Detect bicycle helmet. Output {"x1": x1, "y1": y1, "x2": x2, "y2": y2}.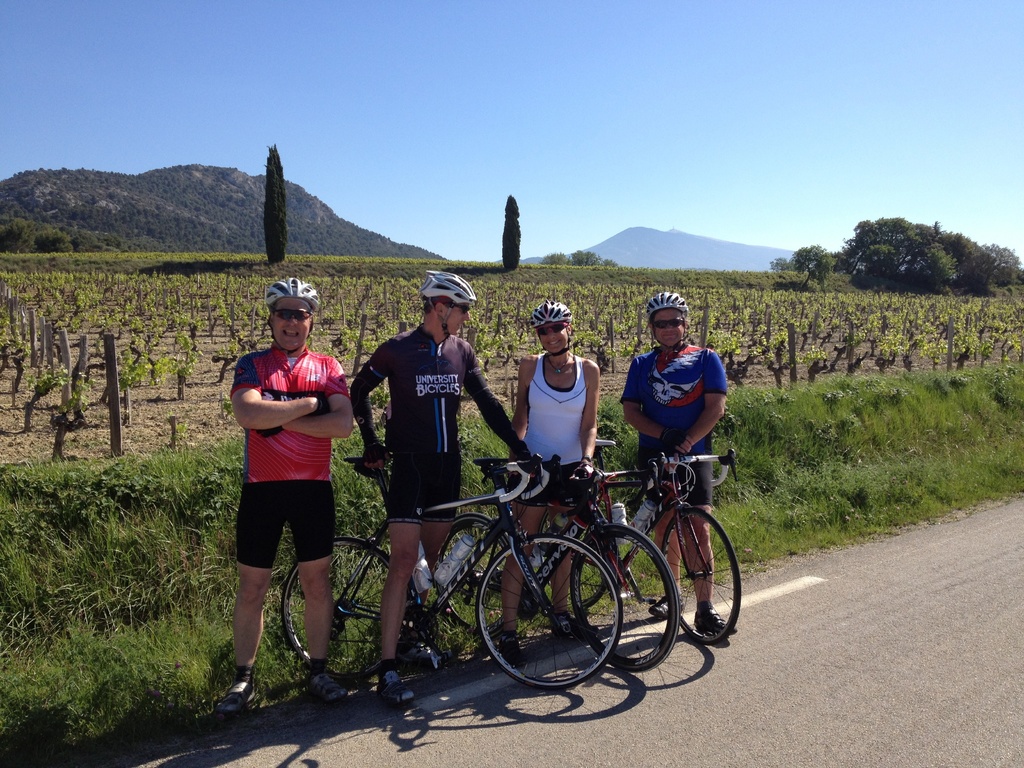
{"x1": 269, "y1": 277, "x2": 314, "y2": 312}.
